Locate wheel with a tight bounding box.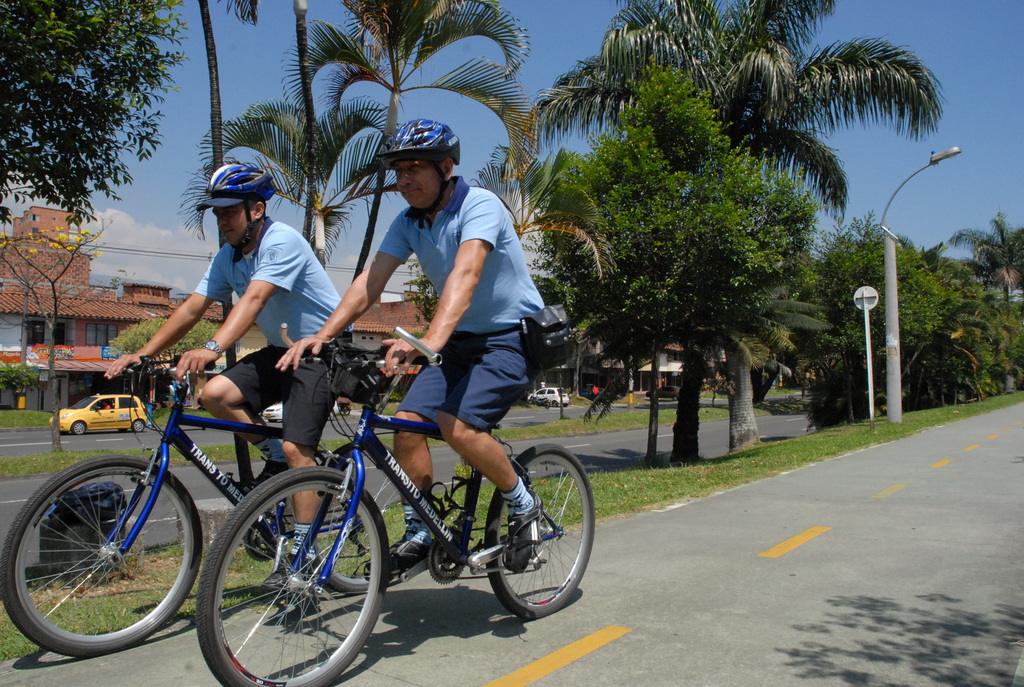
485, 444, 593, 617.
